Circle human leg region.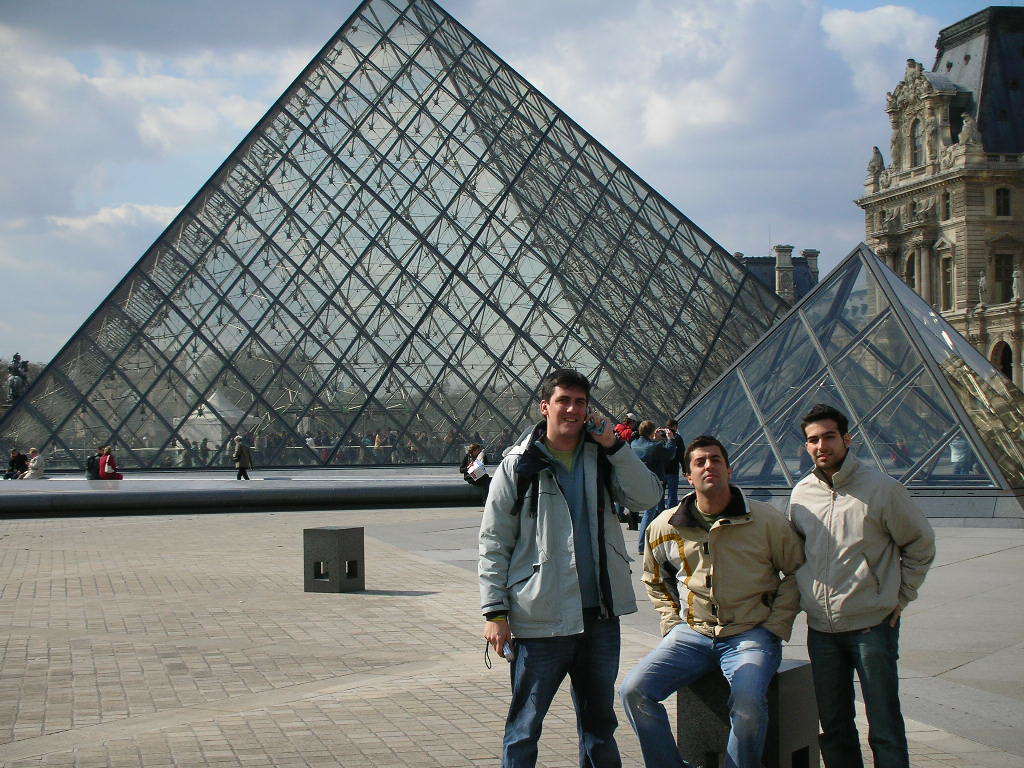
Region: locate(638, 508, 656, 558).
